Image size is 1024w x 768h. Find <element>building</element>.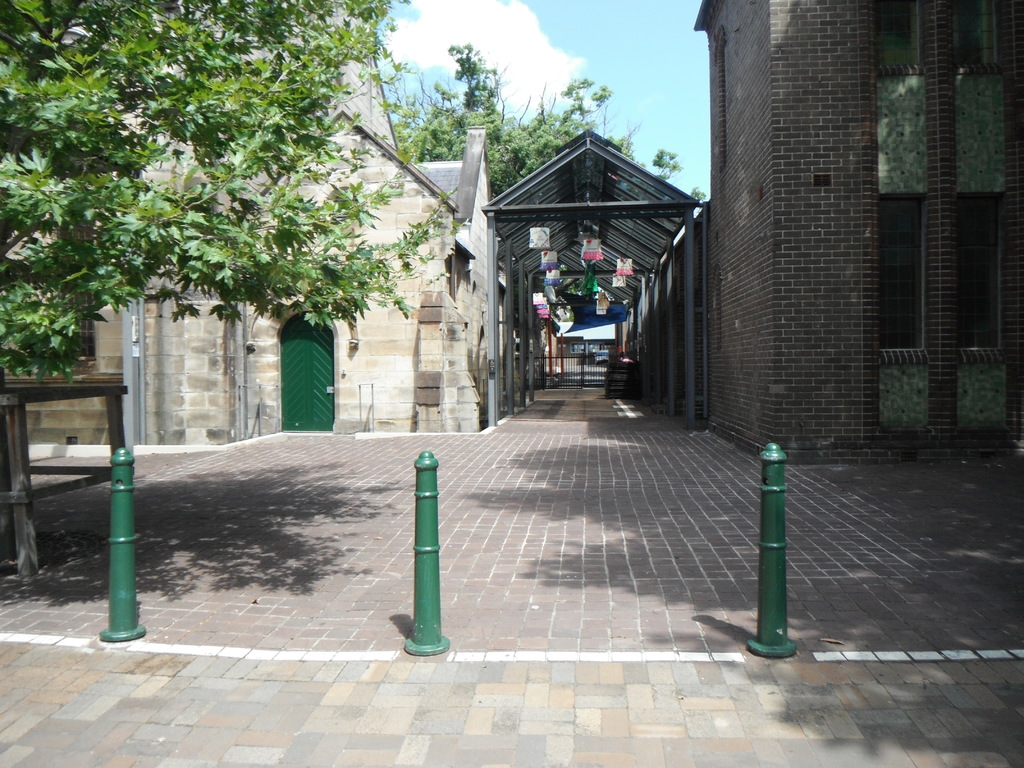
[left=0, top=0, right=570, bottom=446].
